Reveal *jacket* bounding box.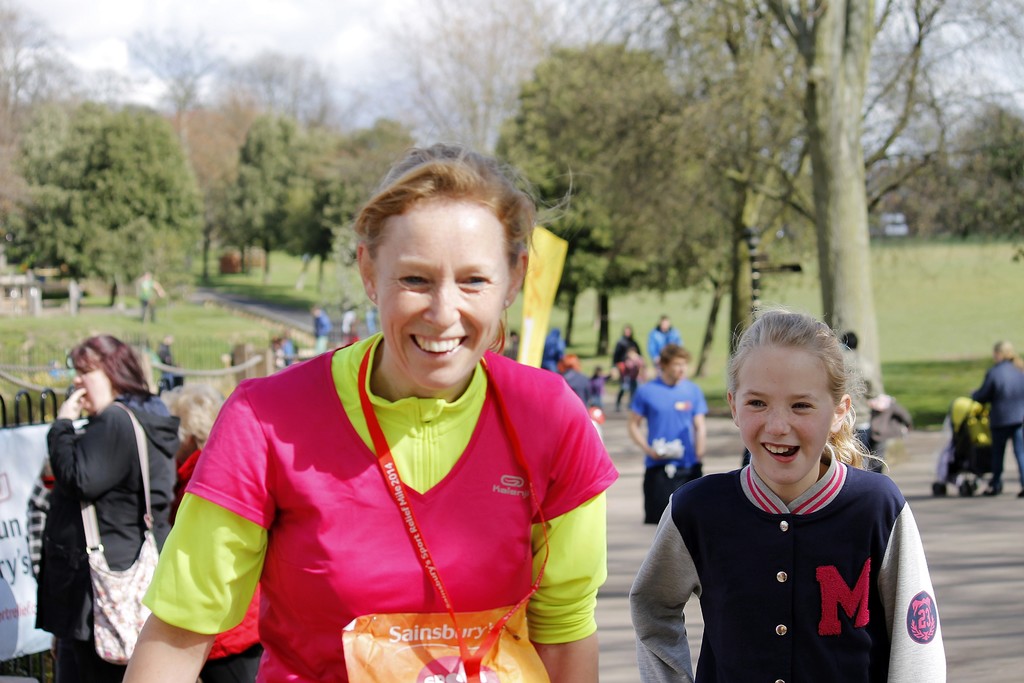
Revealed: pyautogui.locateOnScreen(35, 363, 169, 632).
